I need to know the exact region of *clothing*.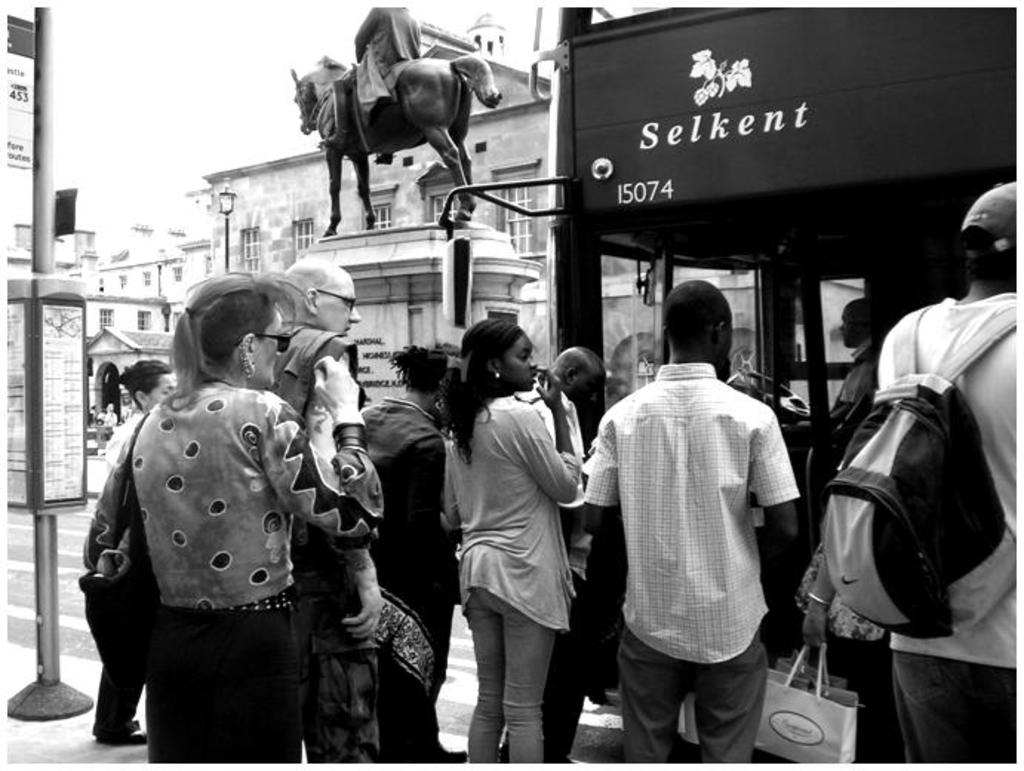
Region: [533, 387, 611, 614].
